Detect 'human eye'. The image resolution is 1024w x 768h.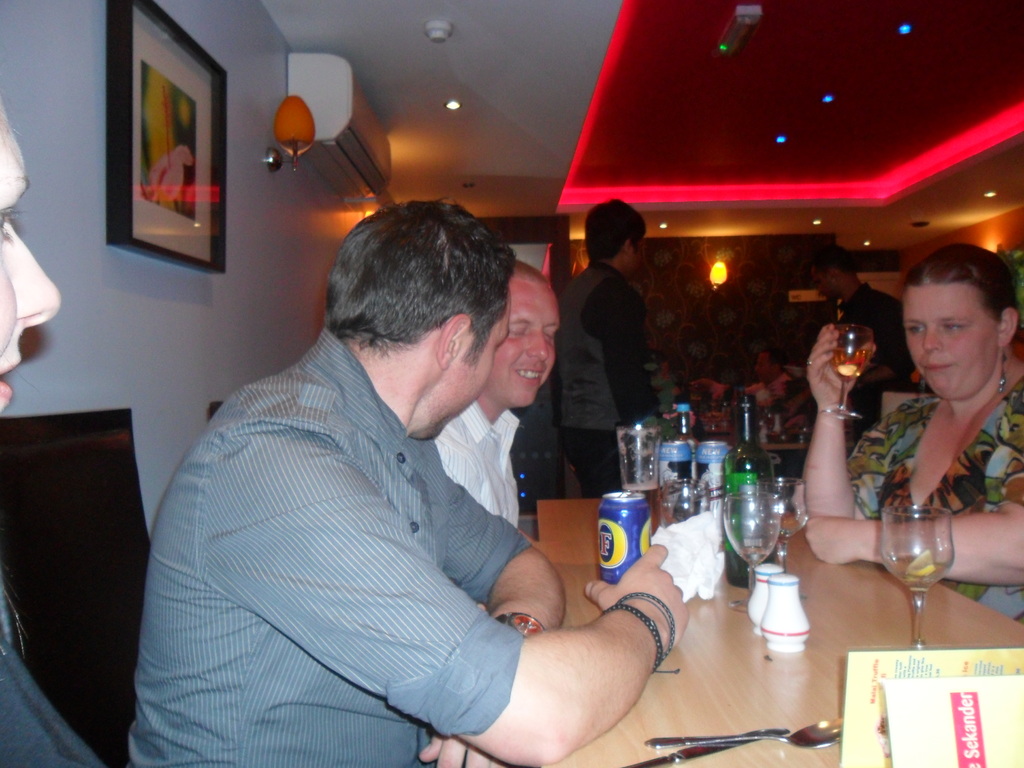
904:319:927:339.
